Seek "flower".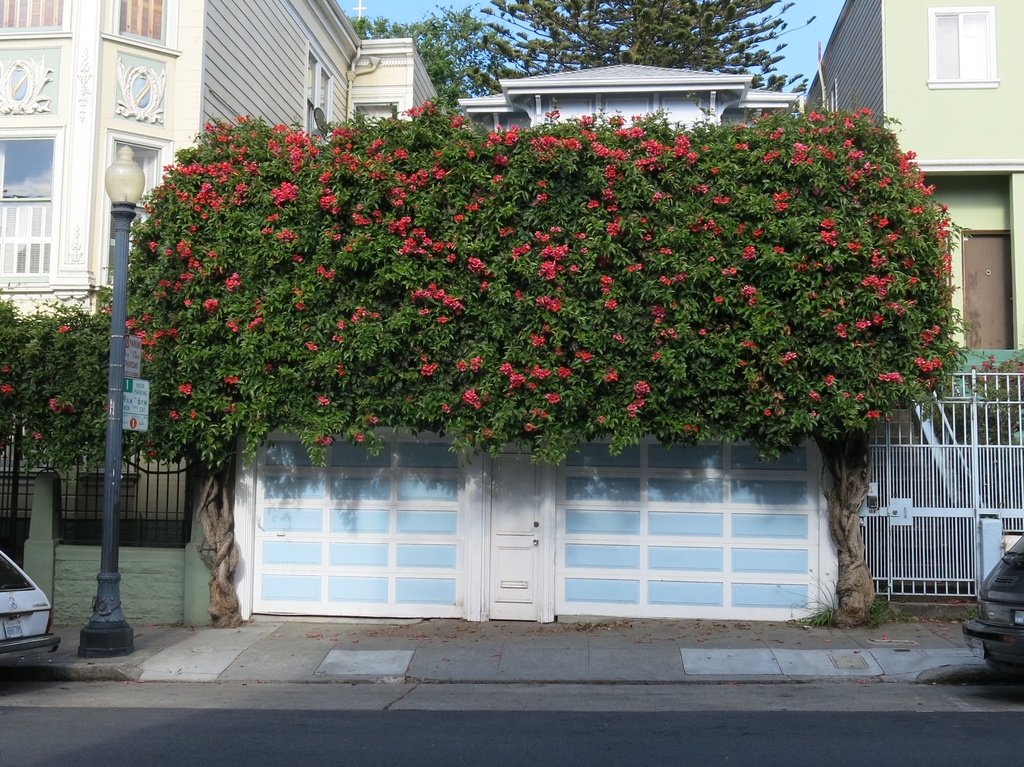
region(682, 423, 703, 435).
